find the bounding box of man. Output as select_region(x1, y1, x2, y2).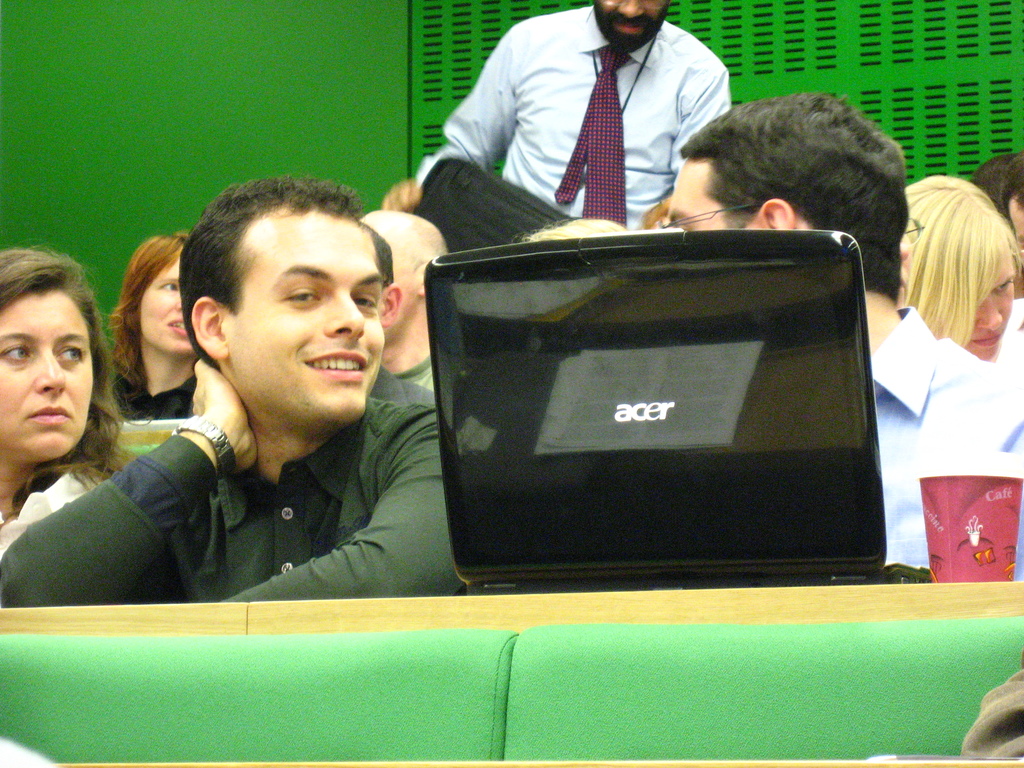
select_region(53, 198, 477, 615).
